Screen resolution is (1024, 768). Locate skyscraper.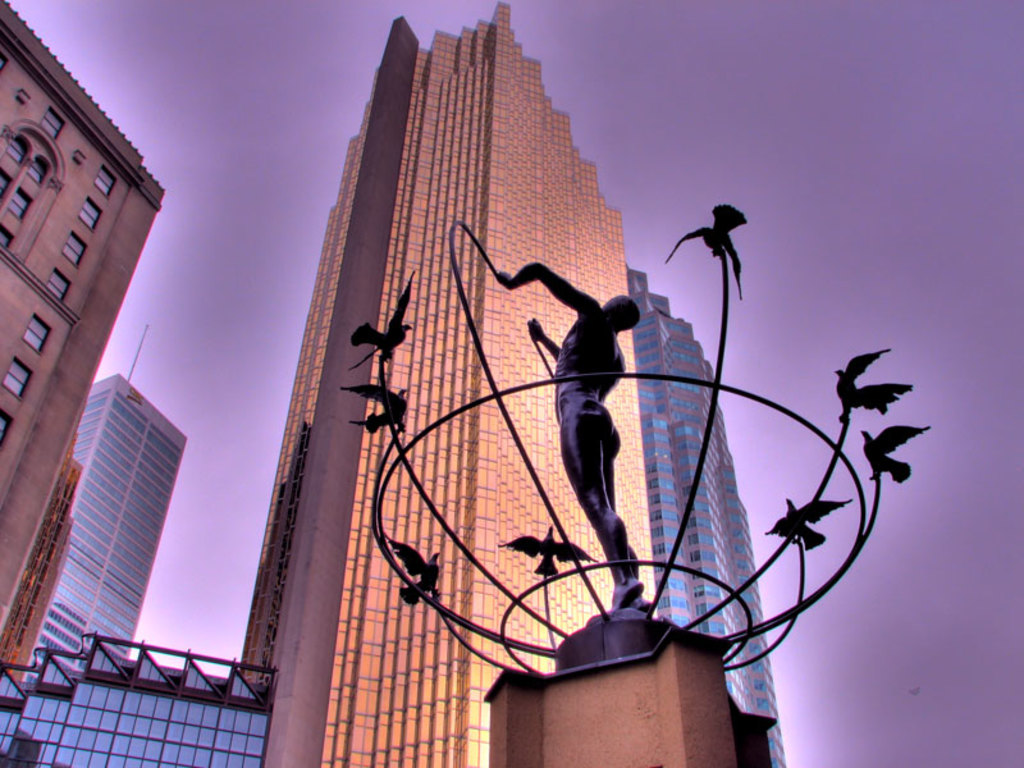
select_region(0, 0, 164, 681).
